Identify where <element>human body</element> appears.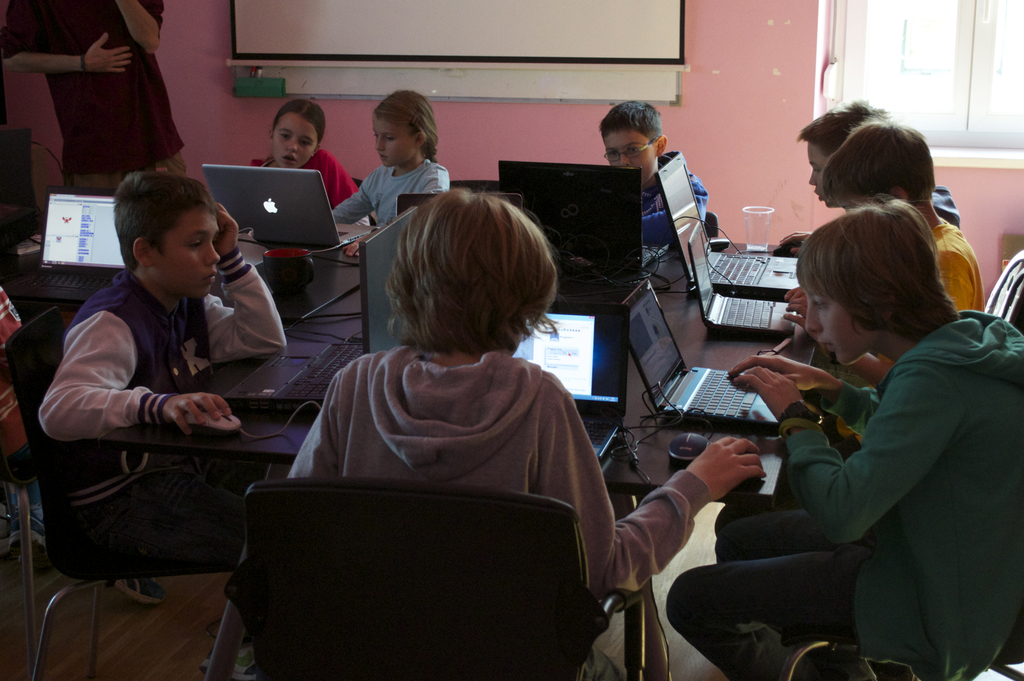
Appears at left=239, top=154, right=368, bottom=207.
